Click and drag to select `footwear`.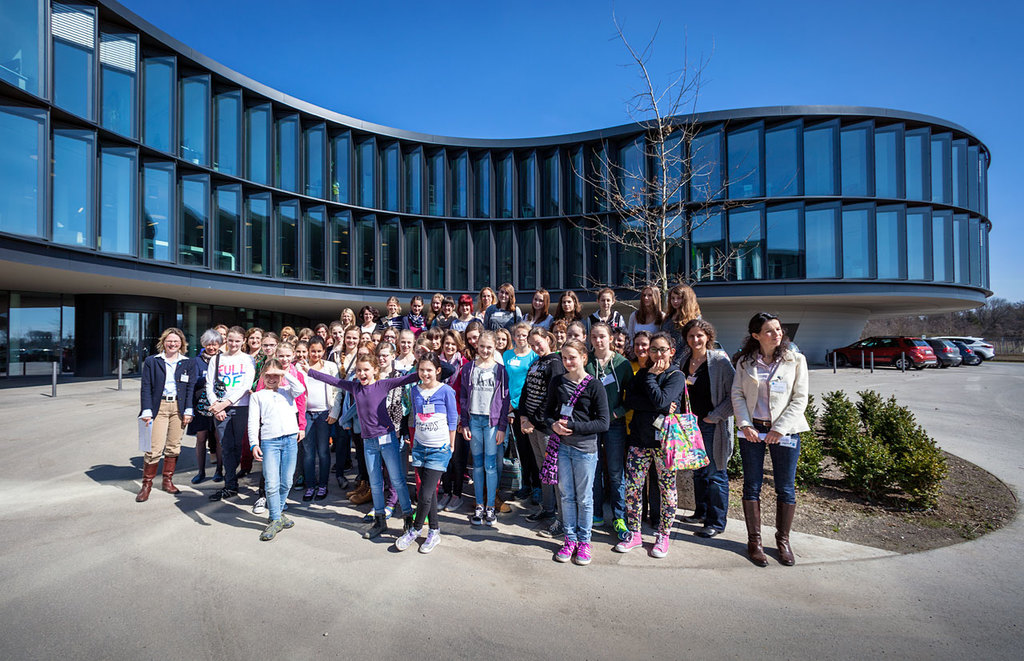
Selection: {"x1": 435, "y1": 489, "x2": 453, "y2": 513}.
